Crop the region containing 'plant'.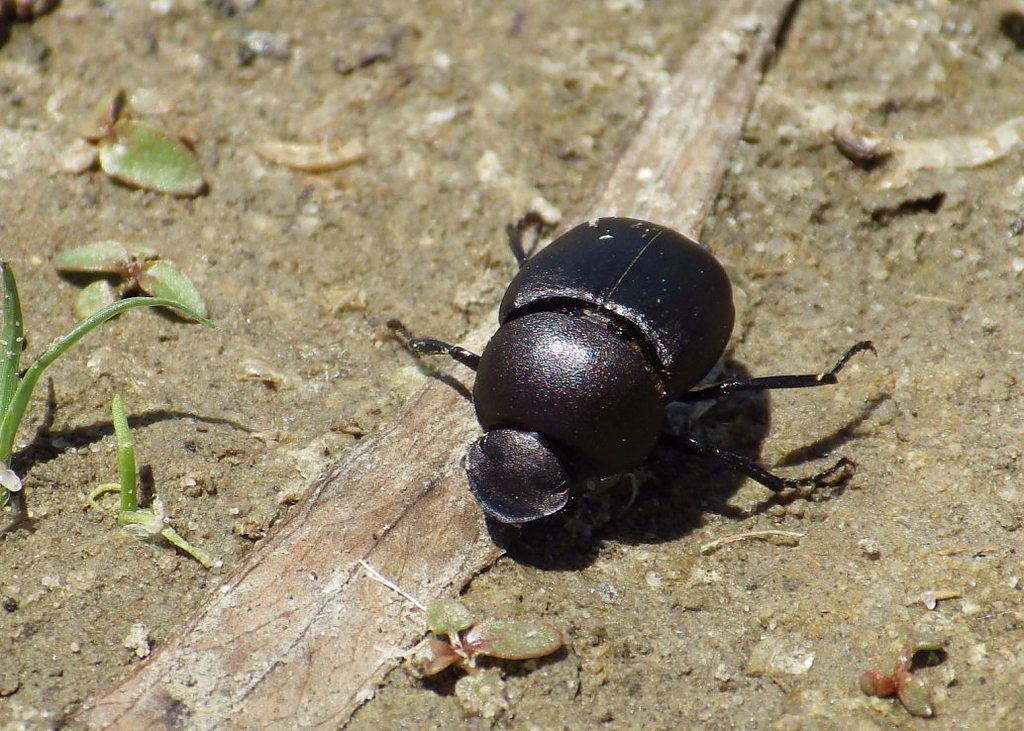
Crop region: box=[0, 255, 232, 506].
